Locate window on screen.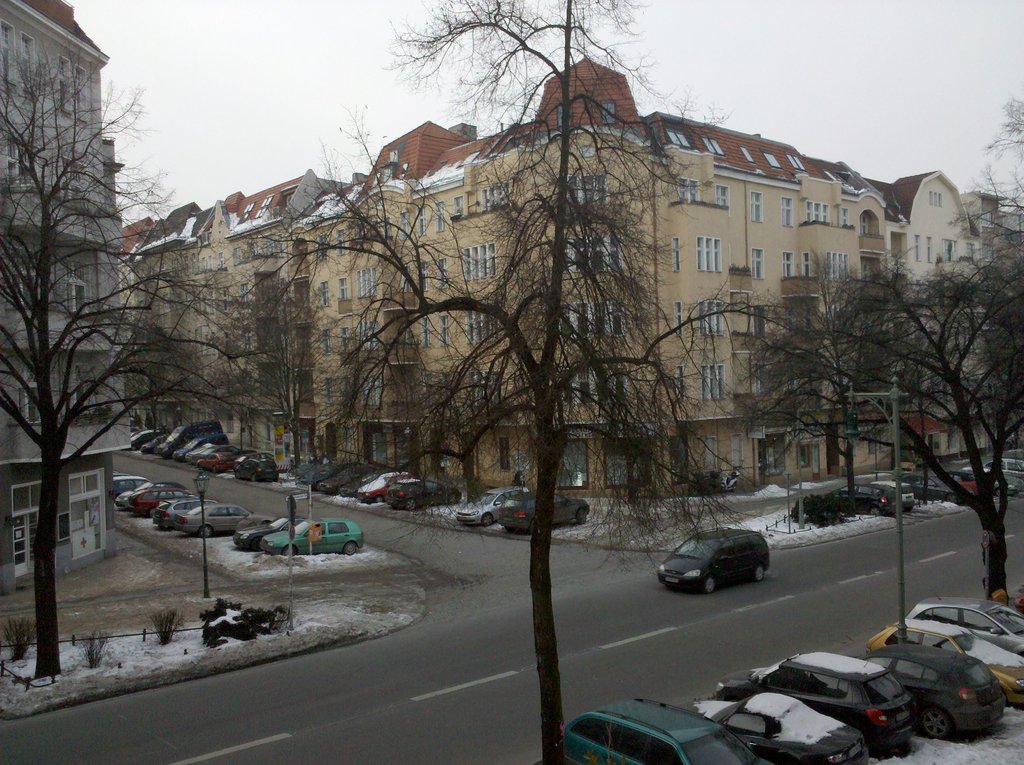
On screen at (x1=218, y1=251, x2=226, y2=275).
